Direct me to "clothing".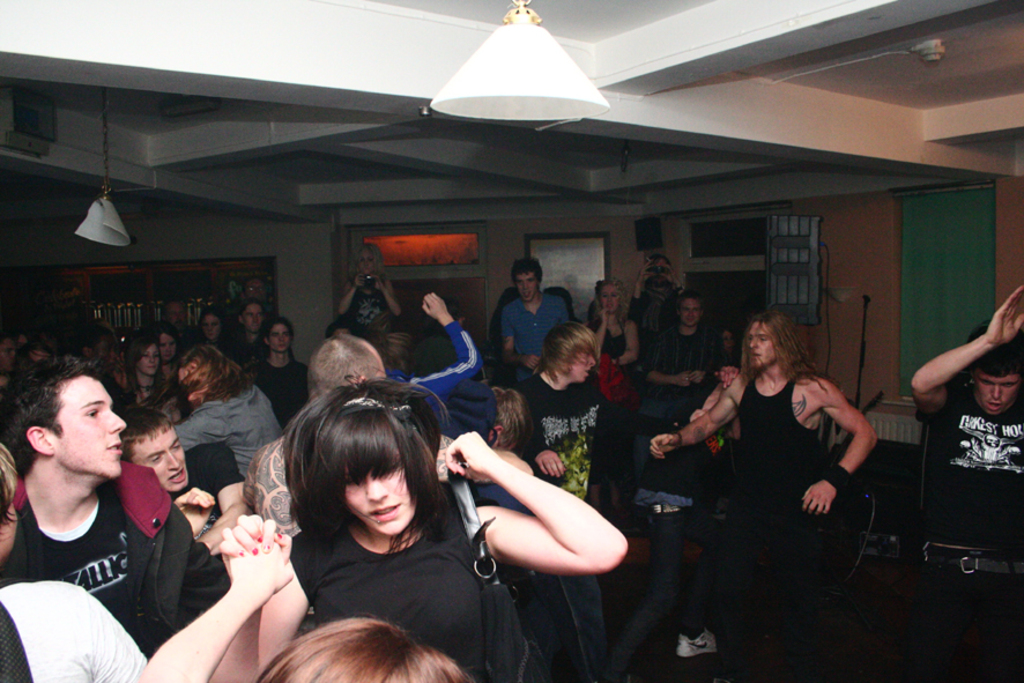
Direction: 510:372:611:681.
